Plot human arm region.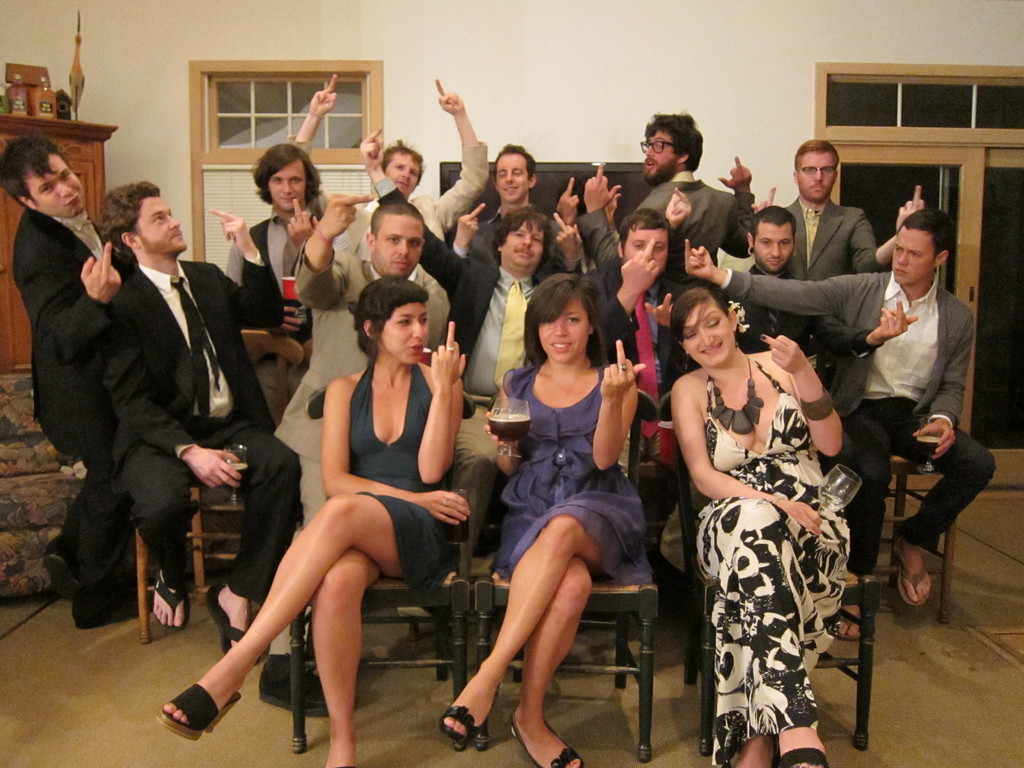
Plotted at x1=15, y1=243, x2=120, y2=359.
